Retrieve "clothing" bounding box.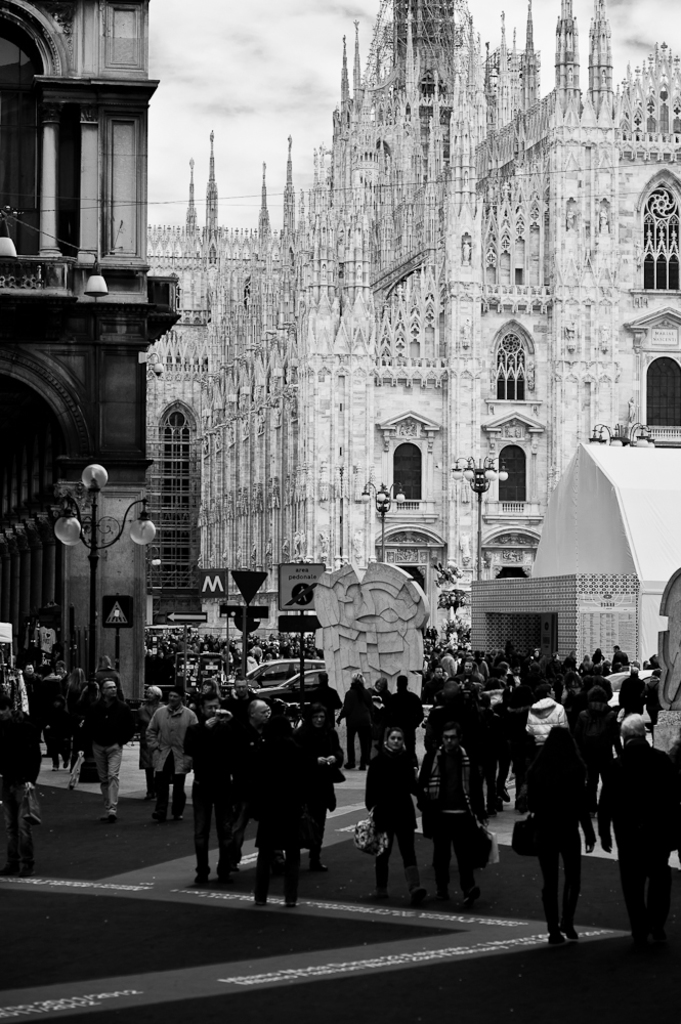
Bounding box: [x1=141, y1=703, x2=193, y2=814].
